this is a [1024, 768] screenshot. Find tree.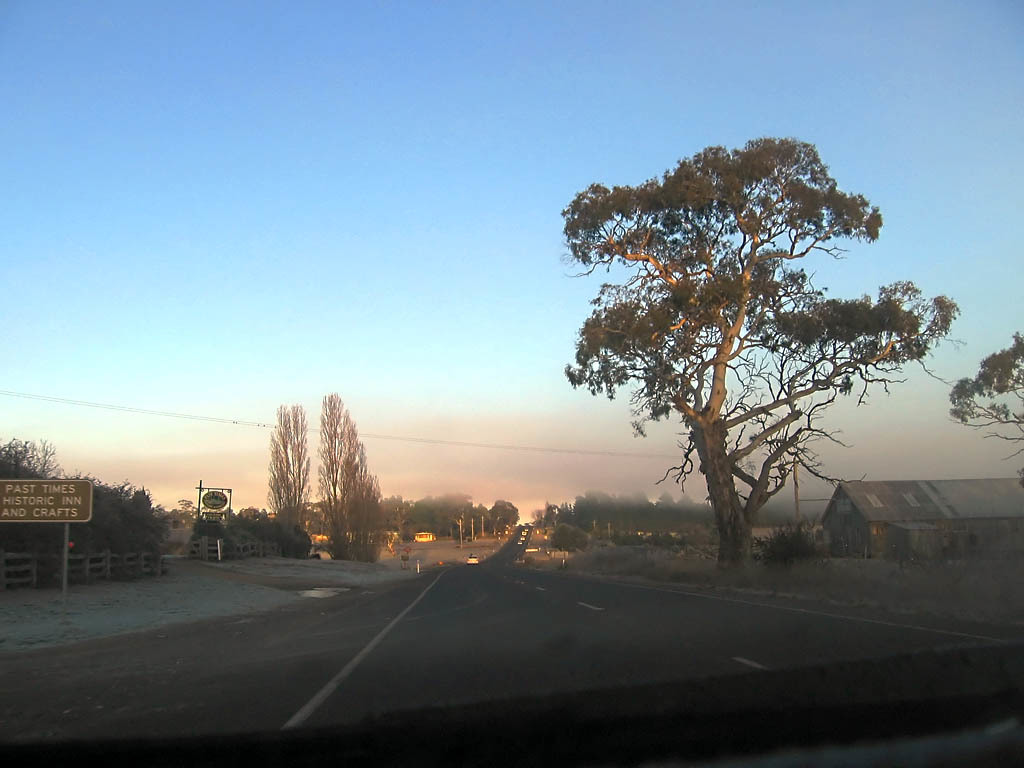
Bounding box: detection(263, 397, 309, 550).
